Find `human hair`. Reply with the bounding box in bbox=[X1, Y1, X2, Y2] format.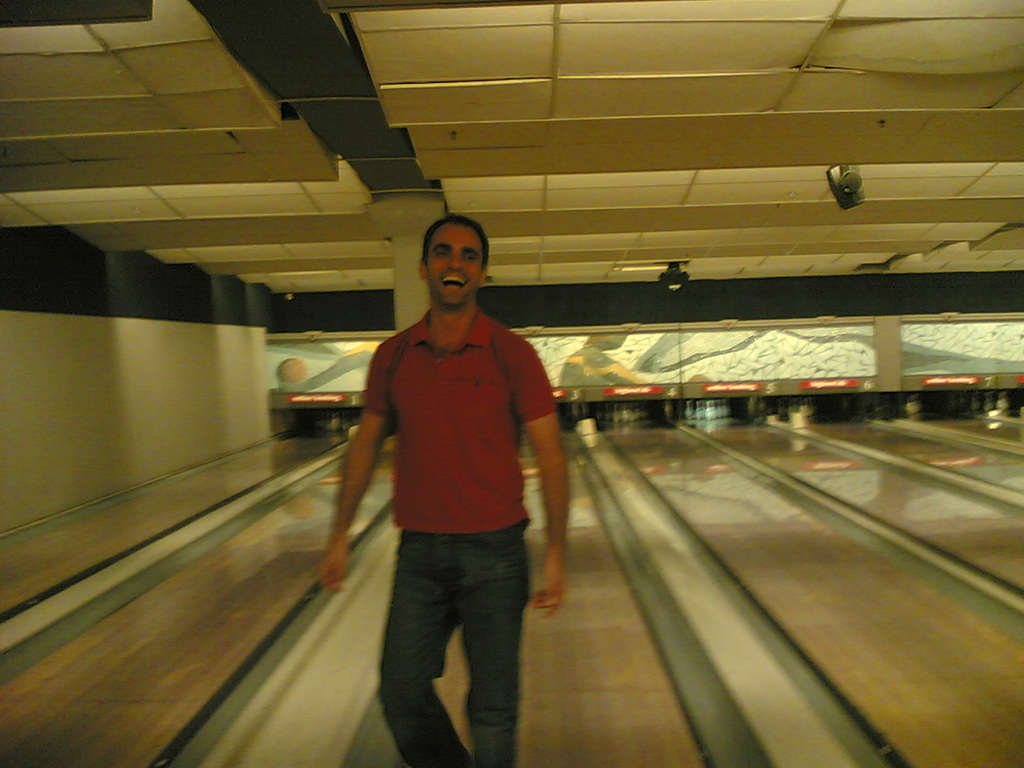
bbox=[426, 210, 487, 270].
